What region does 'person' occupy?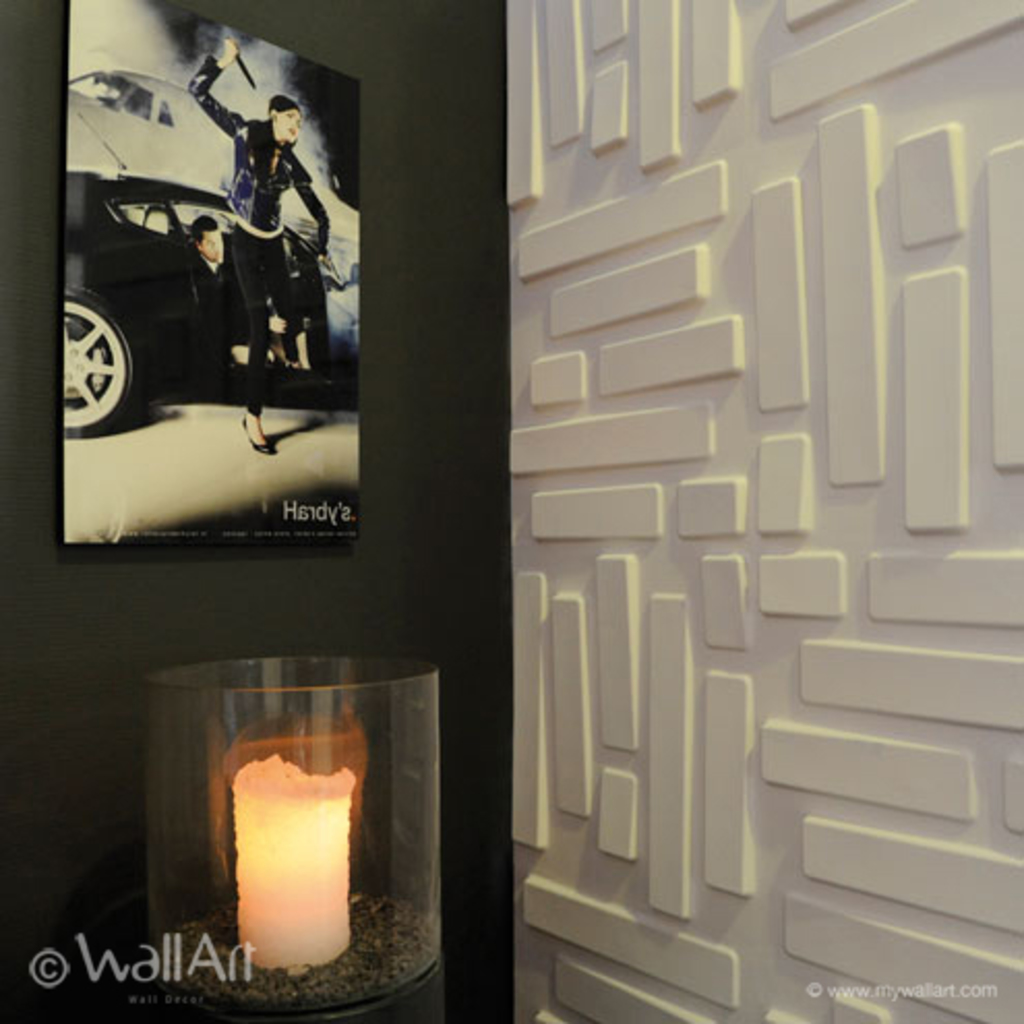
Rect(184, 72, 321, 449).
